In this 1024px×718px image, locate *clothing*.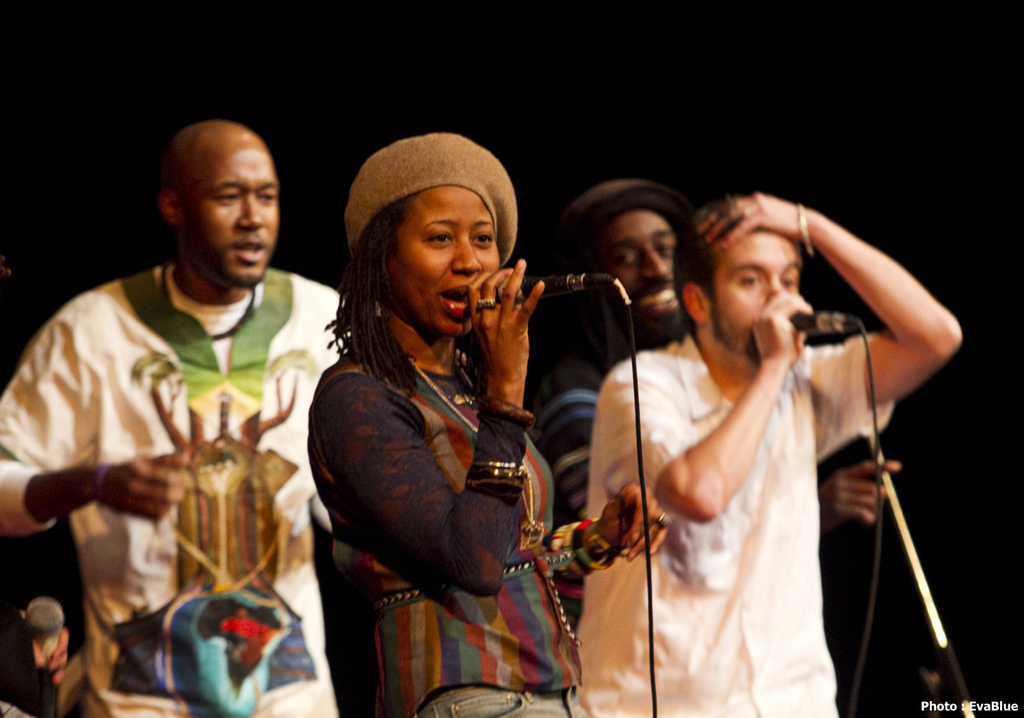
Bounding box: 610,235,926,697.
